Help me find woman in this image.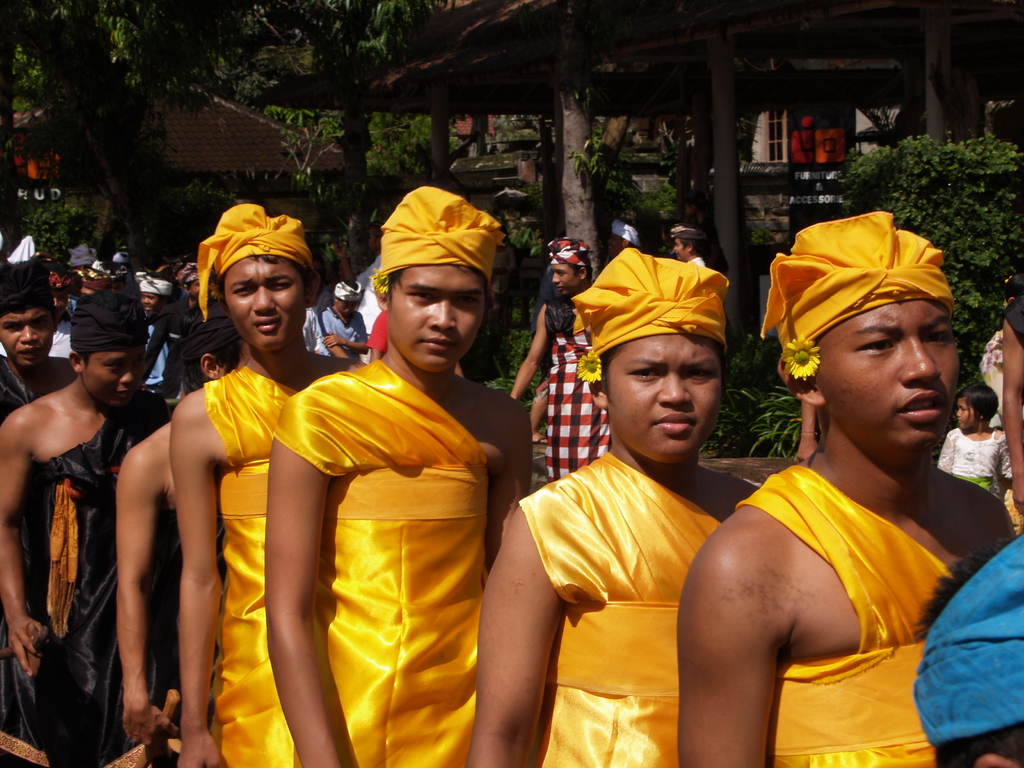
Found it: <box>936,383,1012,491</box>.
